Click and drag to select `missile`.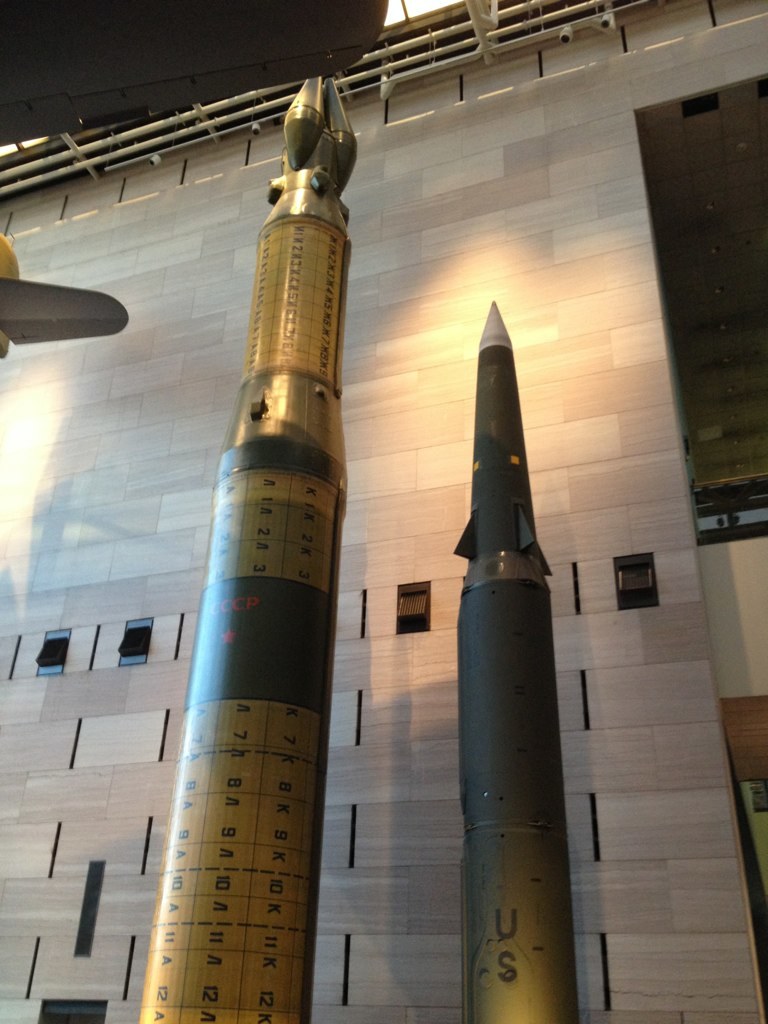
Selection: bbox=(462, 298, 584, 1023).
